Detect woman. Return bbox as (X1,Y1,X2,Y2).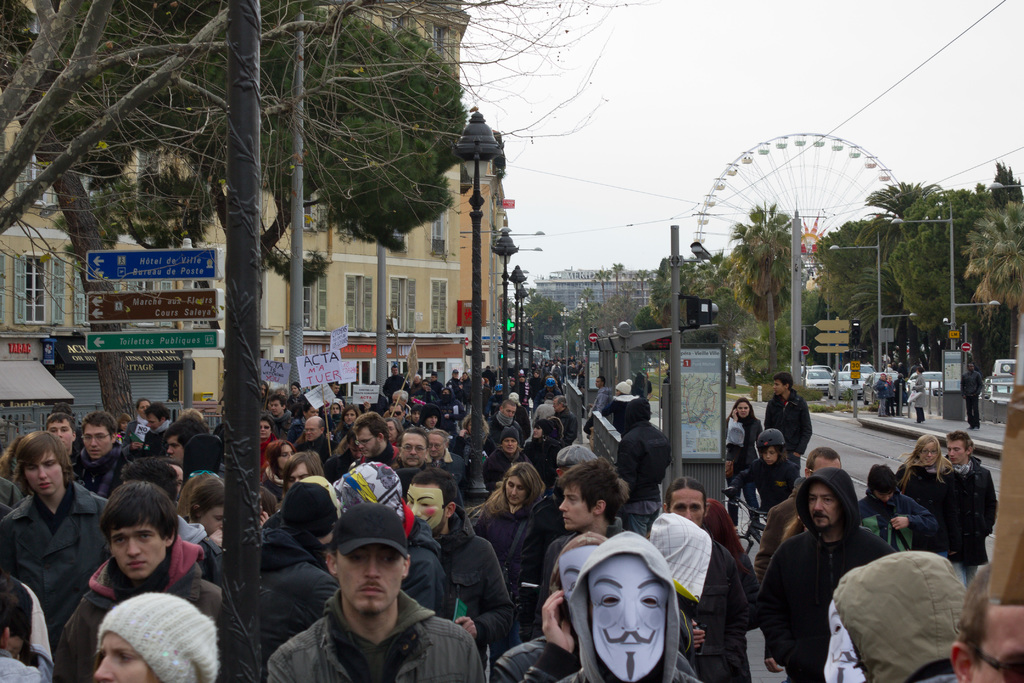
(726,430,804,527).
